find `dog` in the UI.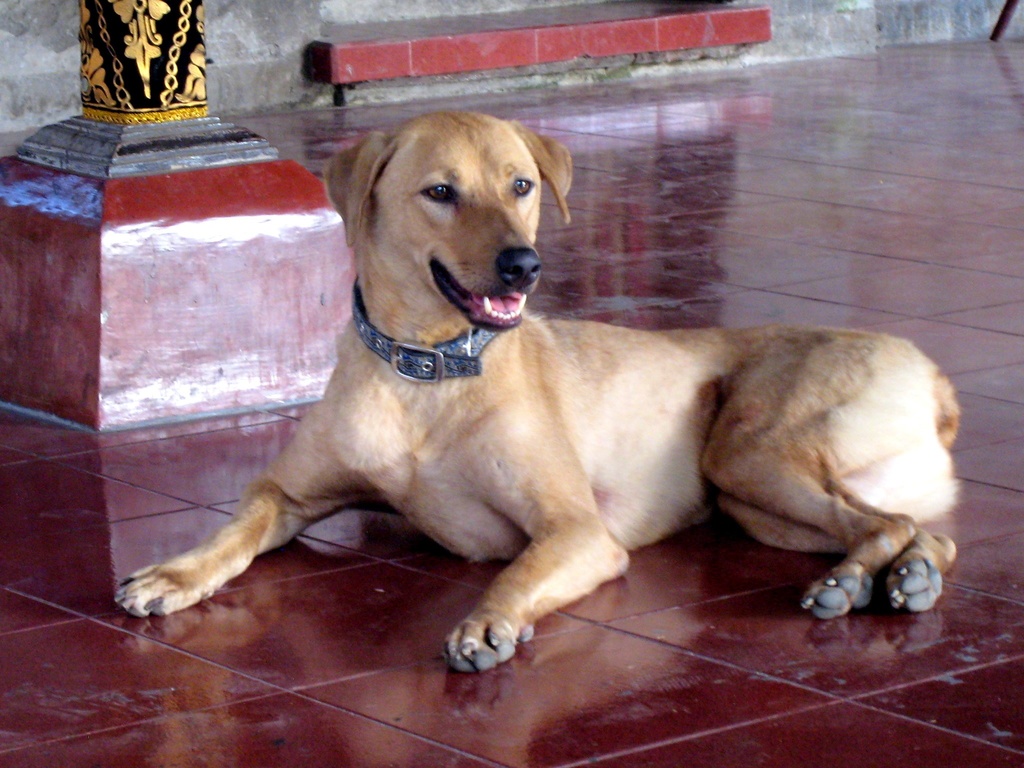
UI element at box=[116, 114, 961, 675].
